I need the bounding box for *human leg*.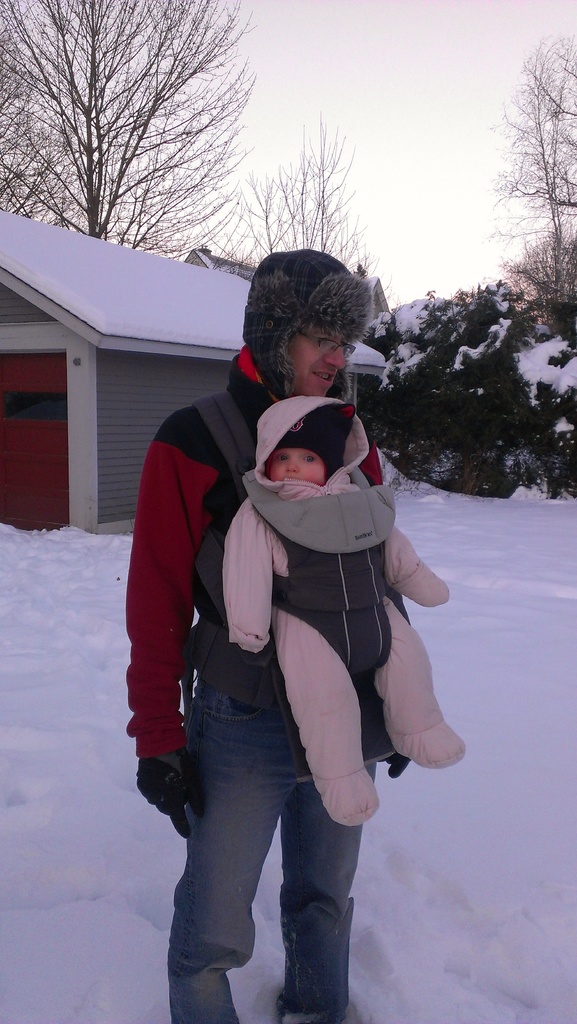
Here it is: [left=167, top=683, right=298, bottom=1023].
